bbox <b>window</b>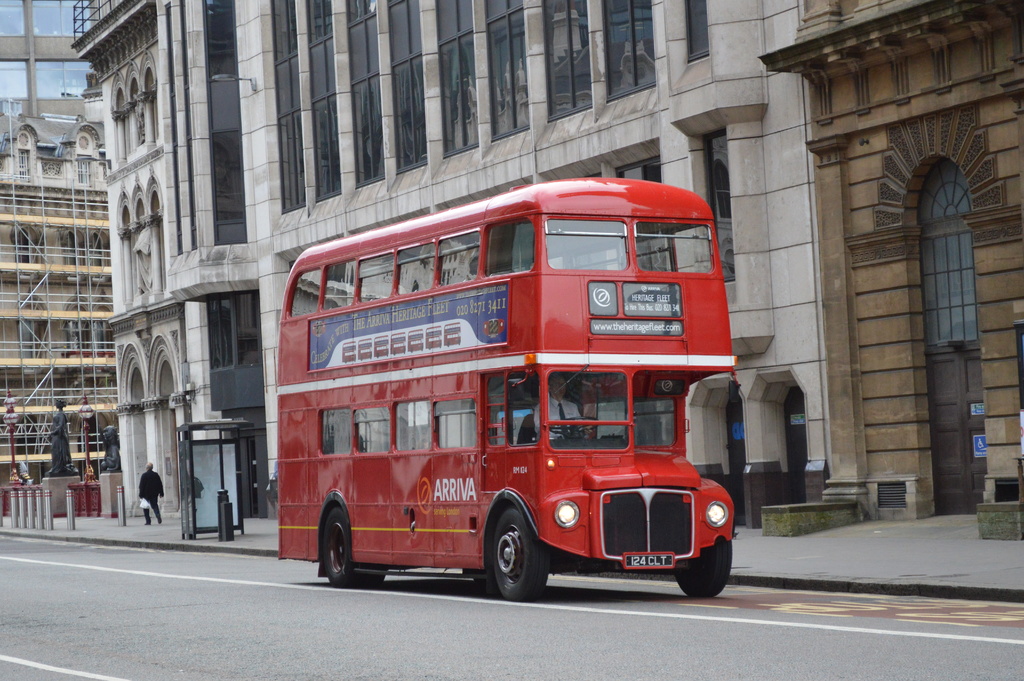
Rect(685, 0, 708, 61)
